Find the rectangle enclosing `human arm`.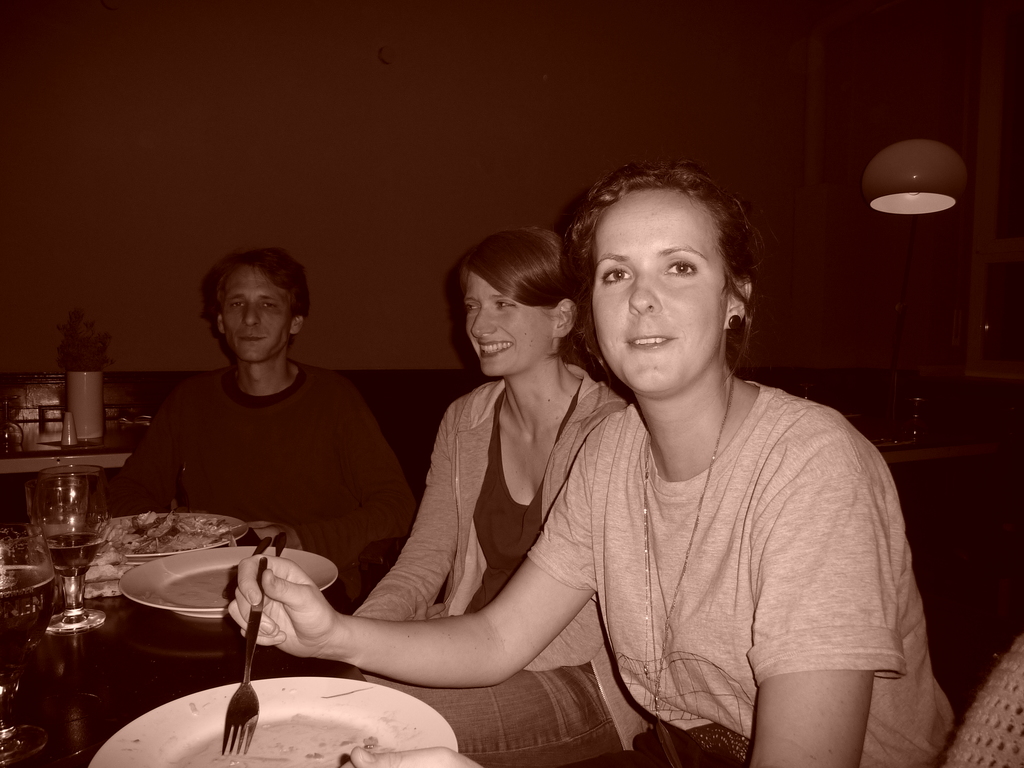
x1=746, y1=435, x2=898, y2=767.
